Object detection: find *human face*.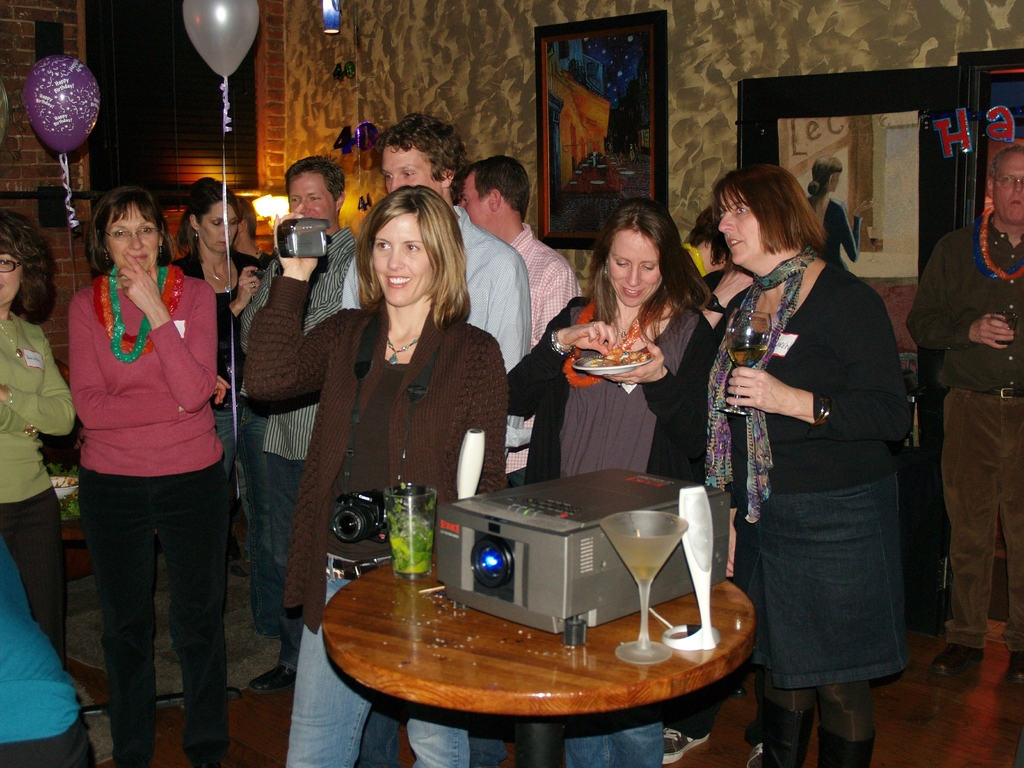
(x1=290, y1=175, x2=332, y2=220).
